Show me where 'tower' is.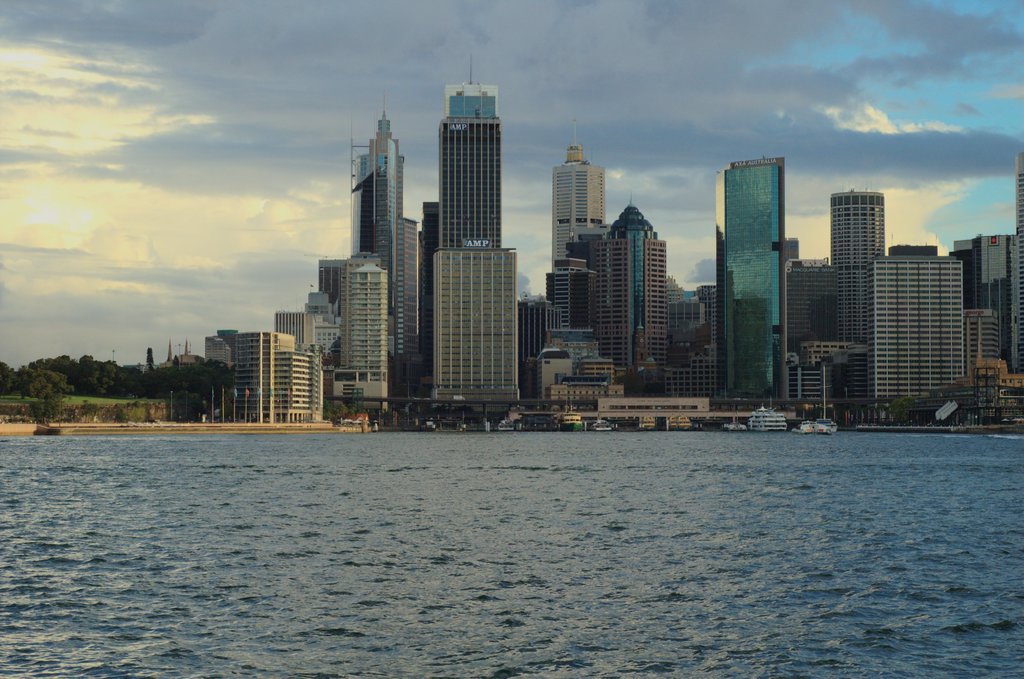
'tower' is at 537,345,575,393.
